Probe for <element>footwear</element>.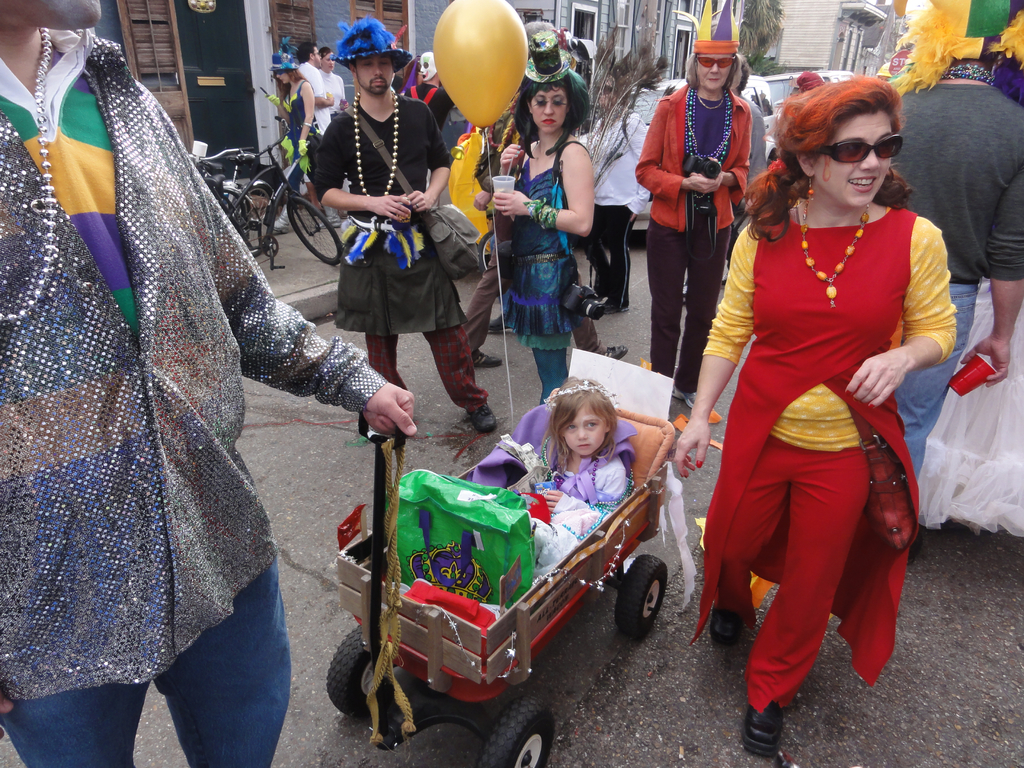
Probe result: select_region(598, 337, 631, 365).
